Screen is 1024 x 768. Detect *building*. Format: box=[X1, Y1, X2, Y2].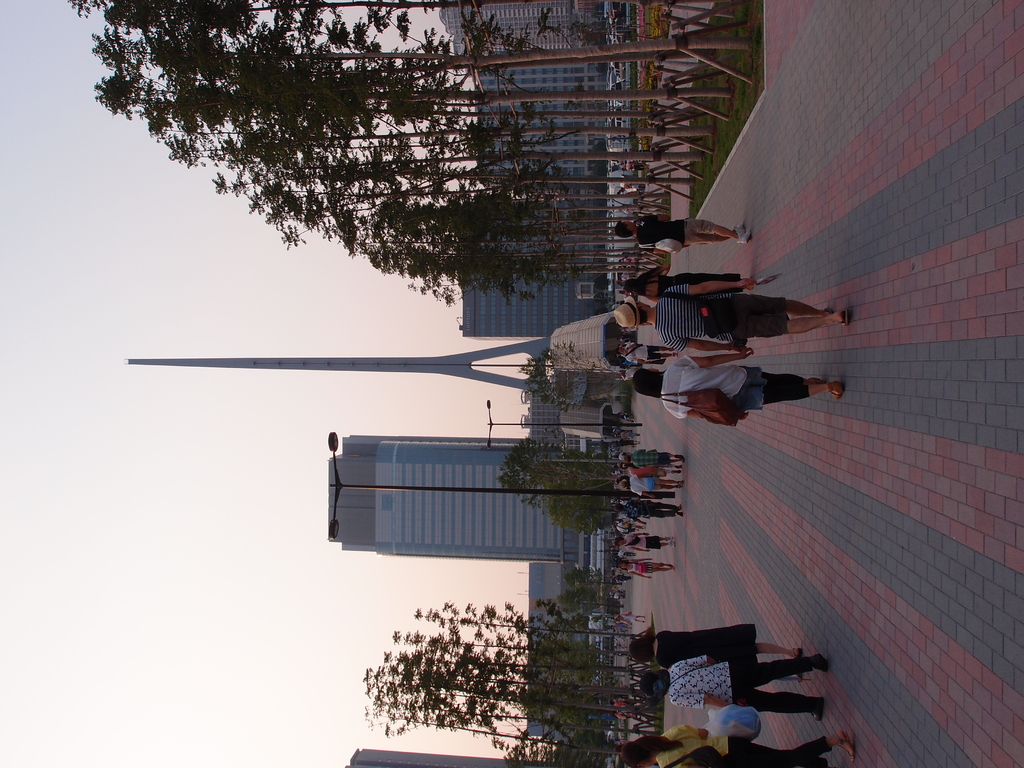
box=[477, 56, 608, 193].
